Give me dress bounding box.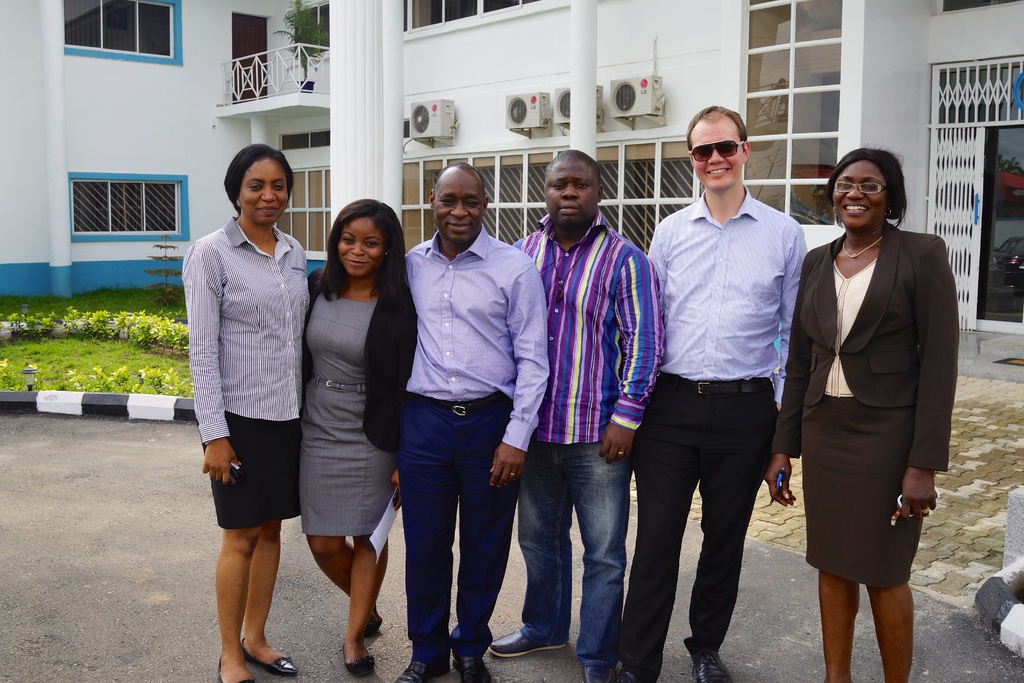
BBox(296, 274, 400, 536).
